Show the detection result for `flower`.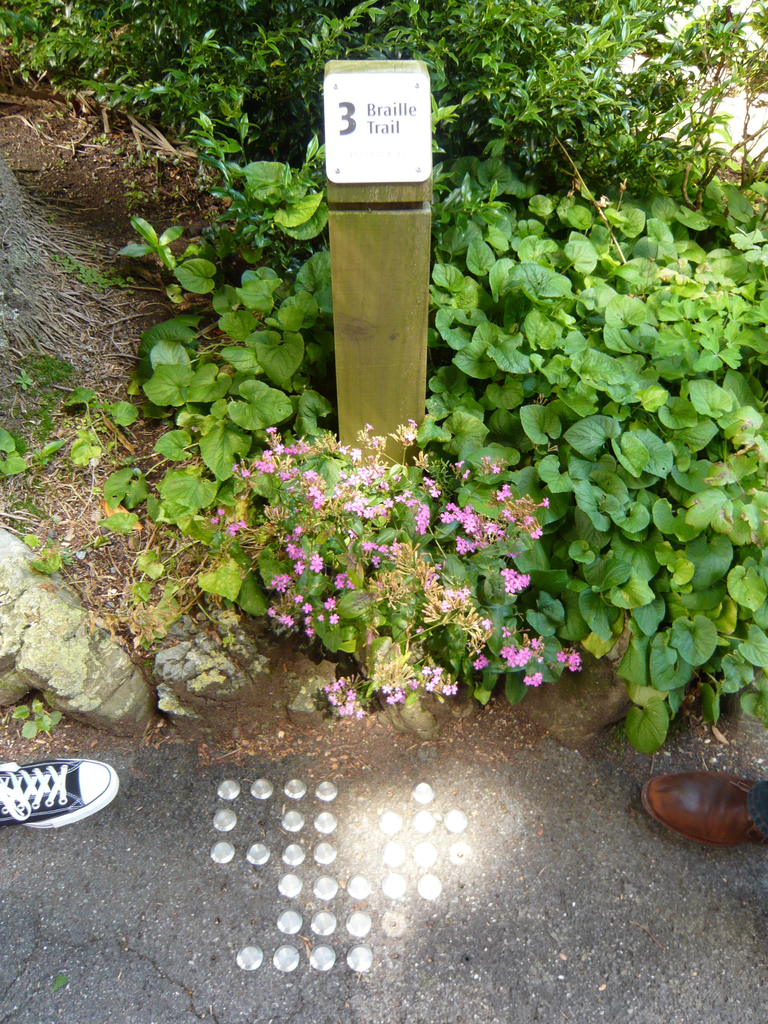
rect(500, 648, 531, 668).
